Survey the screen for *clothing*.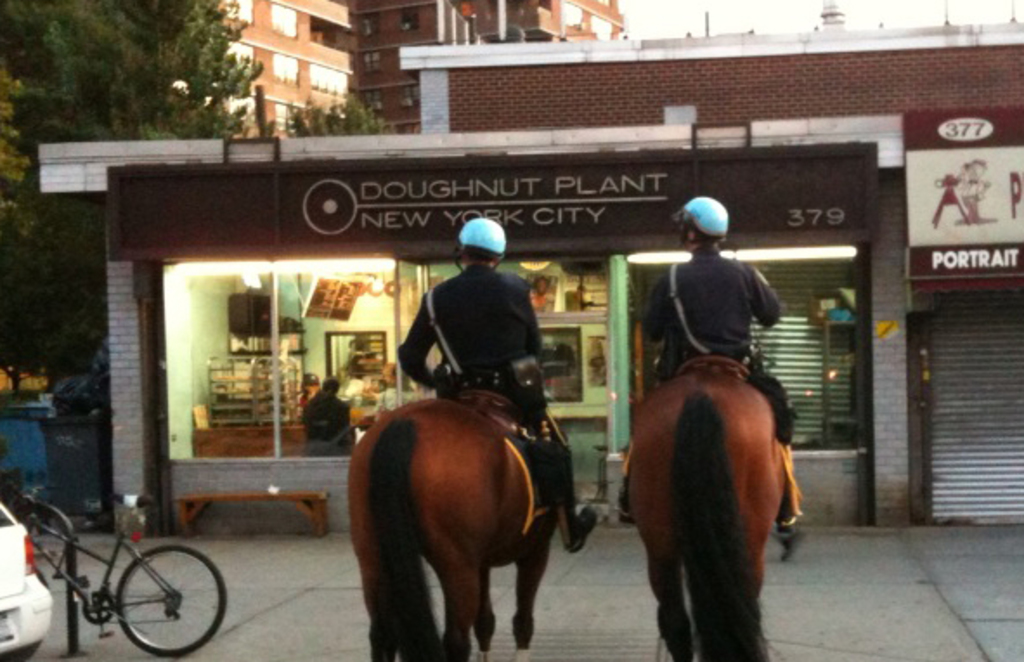
Survey found: <region>622, 251, 799, 518</region>.
